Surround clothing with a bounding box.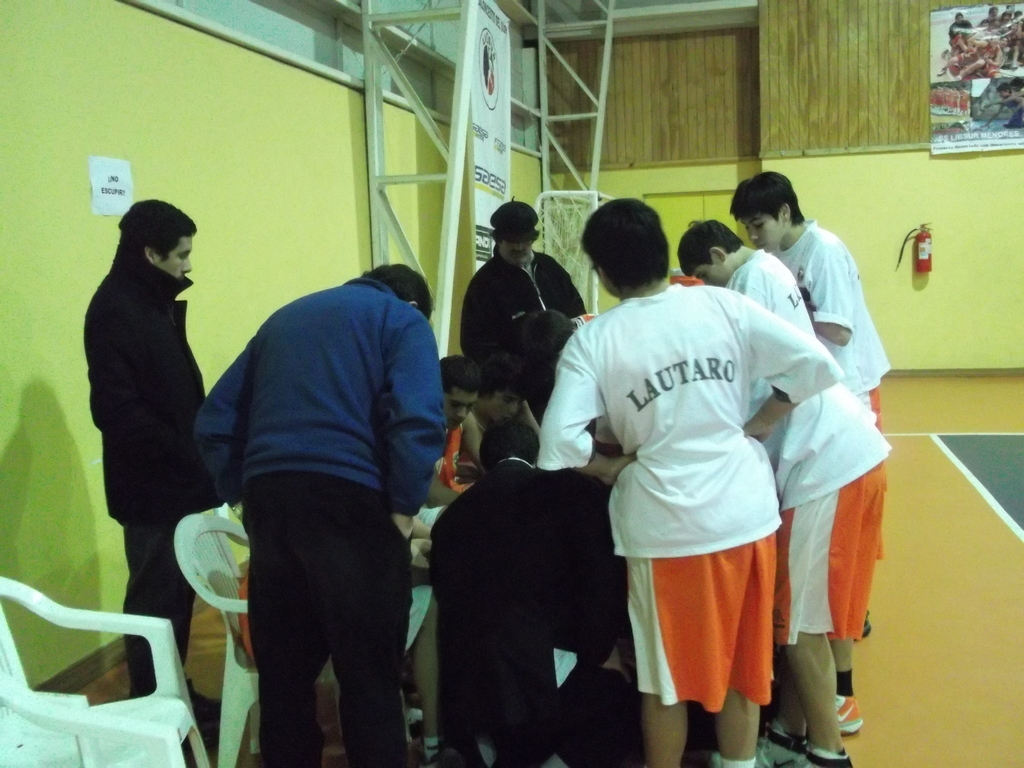
x1=81 y1=241 x2=208 y2=717.
